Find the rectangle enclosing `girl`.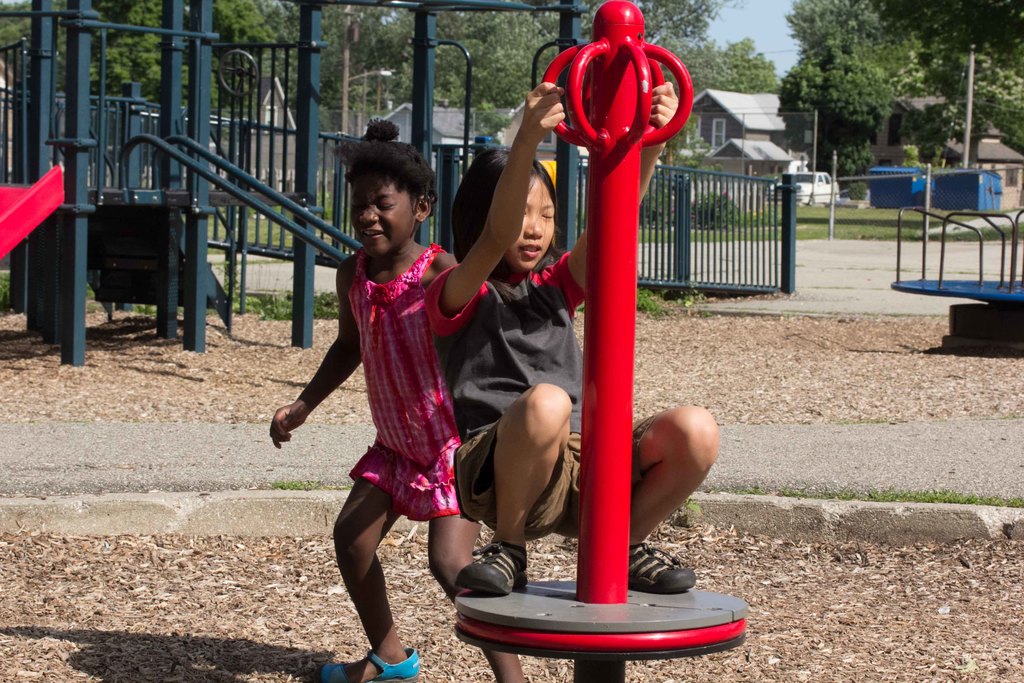
x1=268, y1=142, x2=527, y2=682.
